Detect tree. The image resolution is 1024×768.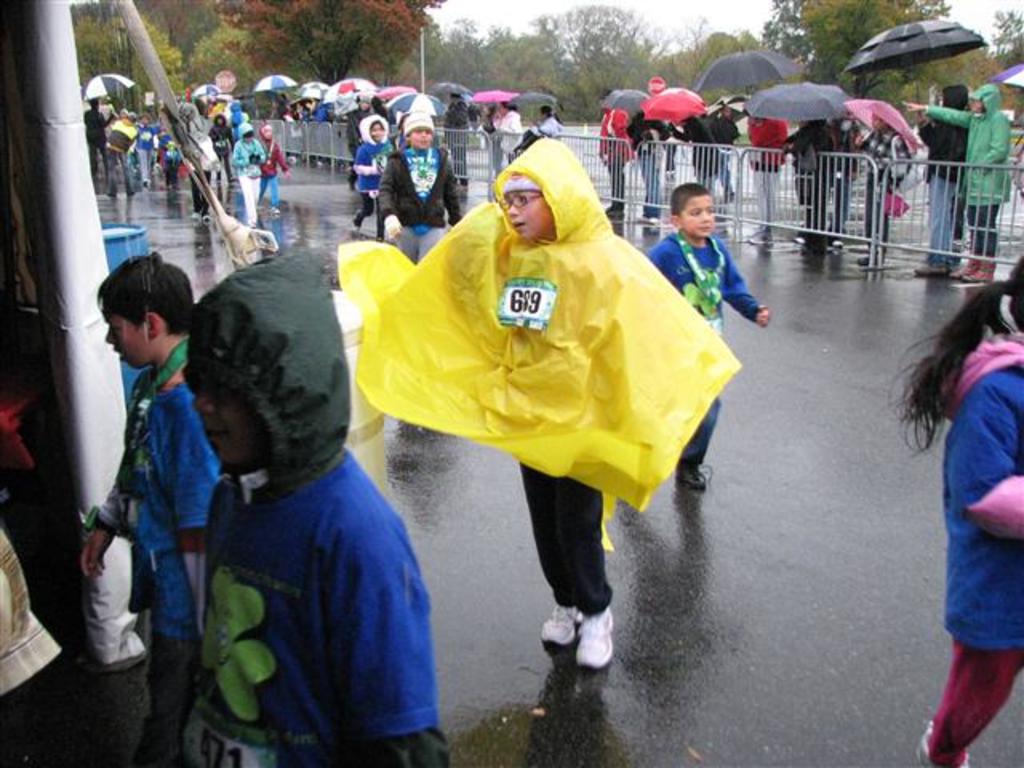
left=992, top=18, right=1019, bottom=72.
